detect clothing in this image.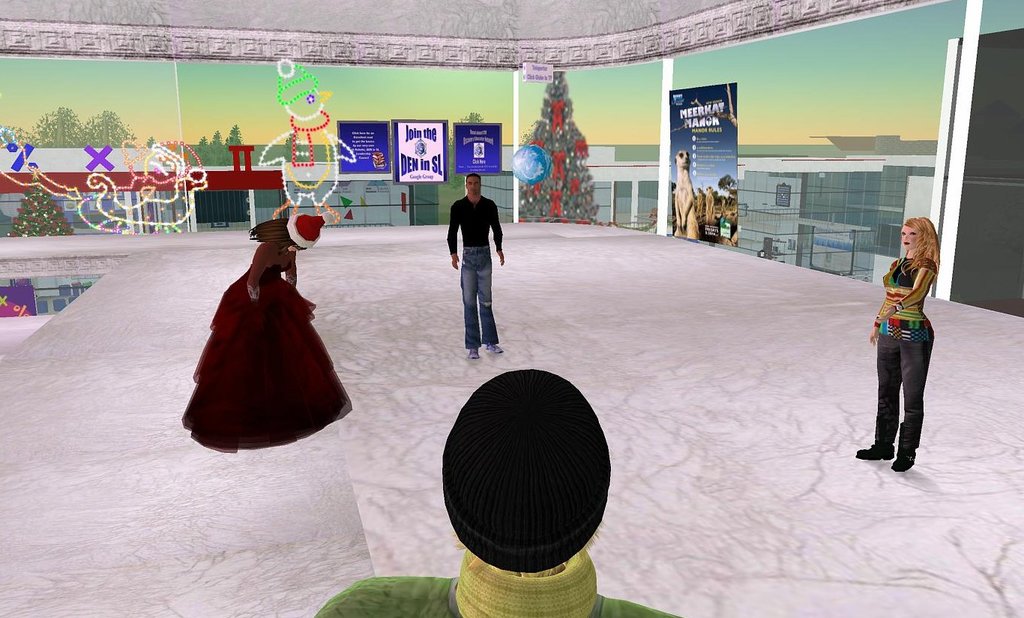
Detection: (left=316, top=555, right=668, bottom=617).
